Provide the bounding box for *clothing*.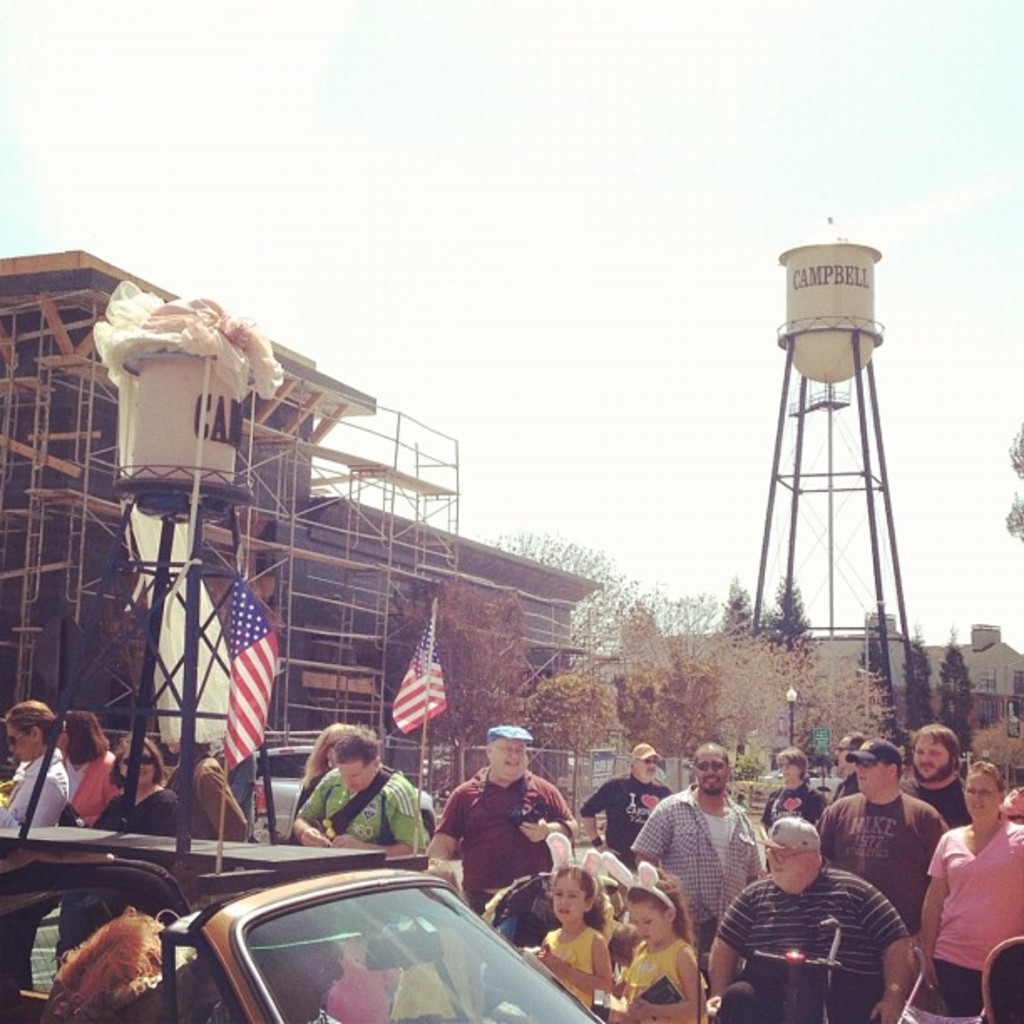
(94,785,209,853).
